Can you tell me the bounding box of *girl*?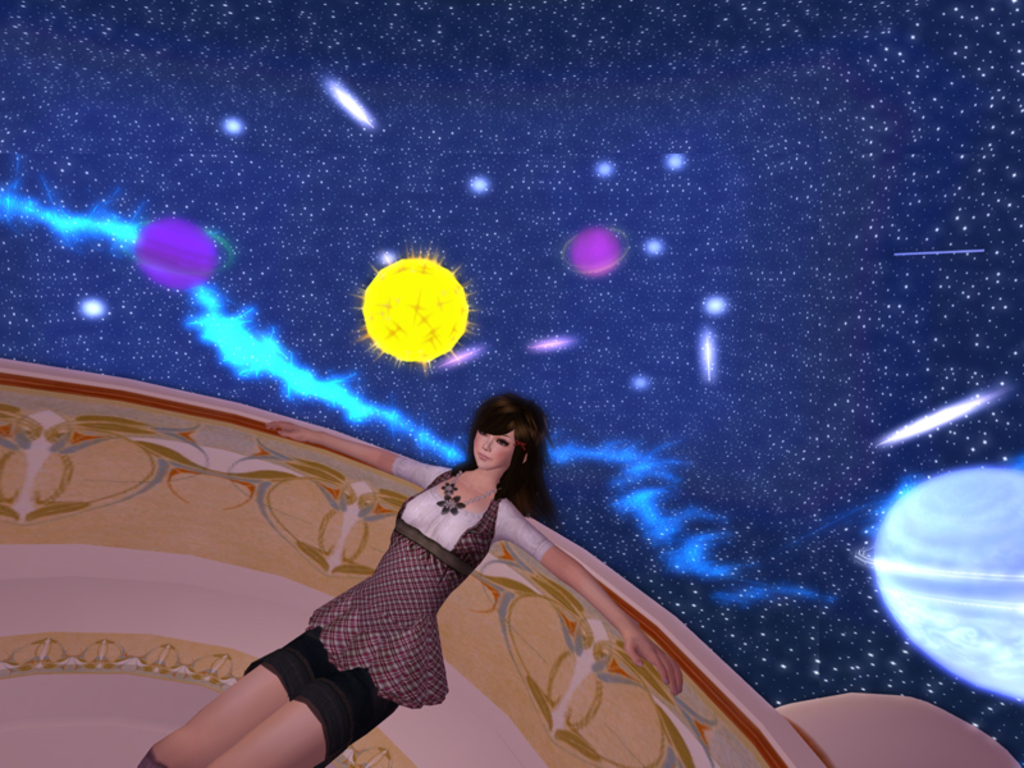
169,387,636,742.
